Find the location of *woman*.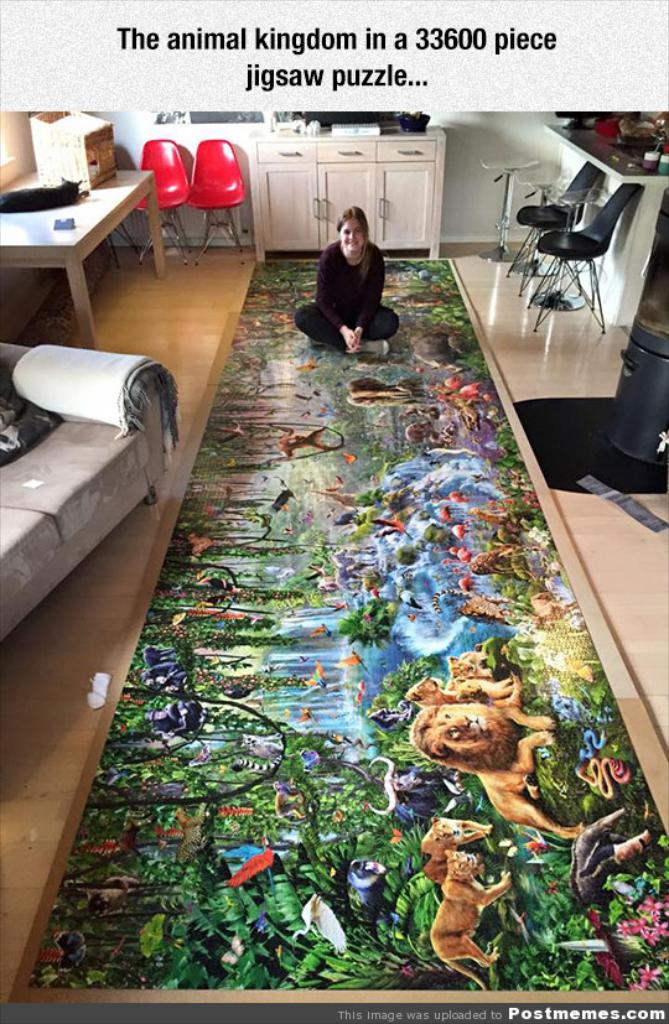
Location: 297/191/400/343.
